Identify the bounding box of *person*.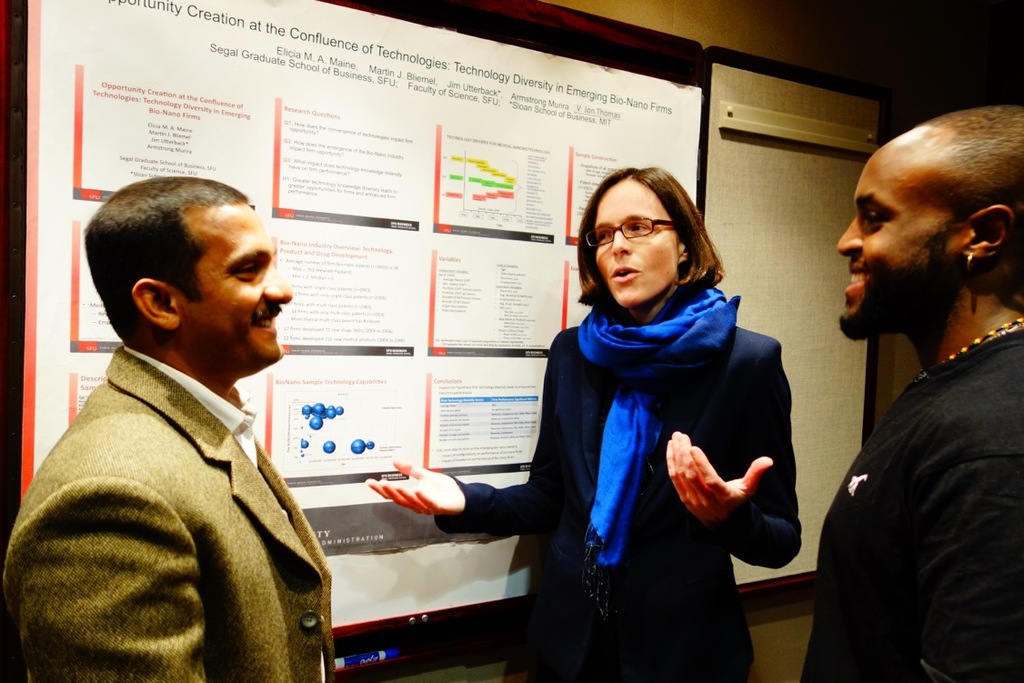
49:162:349:670.
